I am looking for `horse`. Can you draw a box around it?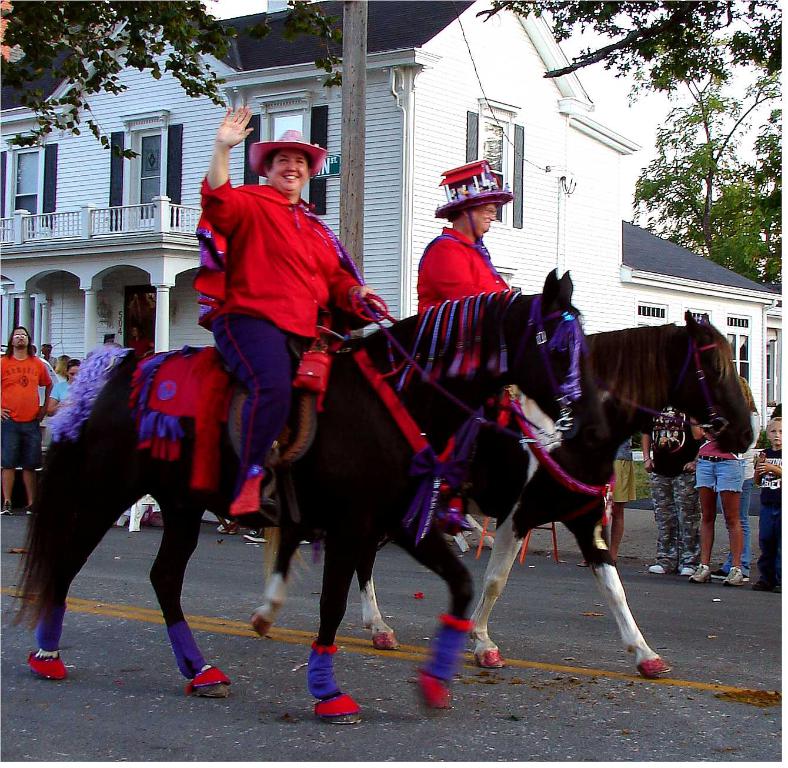
Sure, the bounding box is (left=0, top=266, right=607, bottom=724).
